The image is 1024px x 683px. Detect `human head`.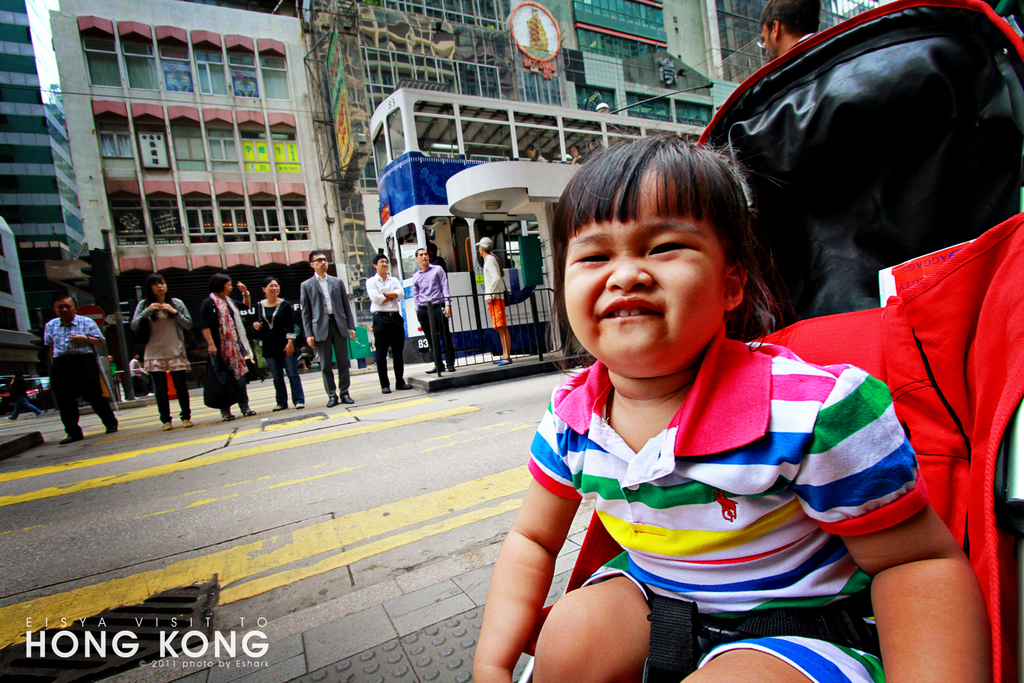
Detection: 375, 256, 391, 274.
